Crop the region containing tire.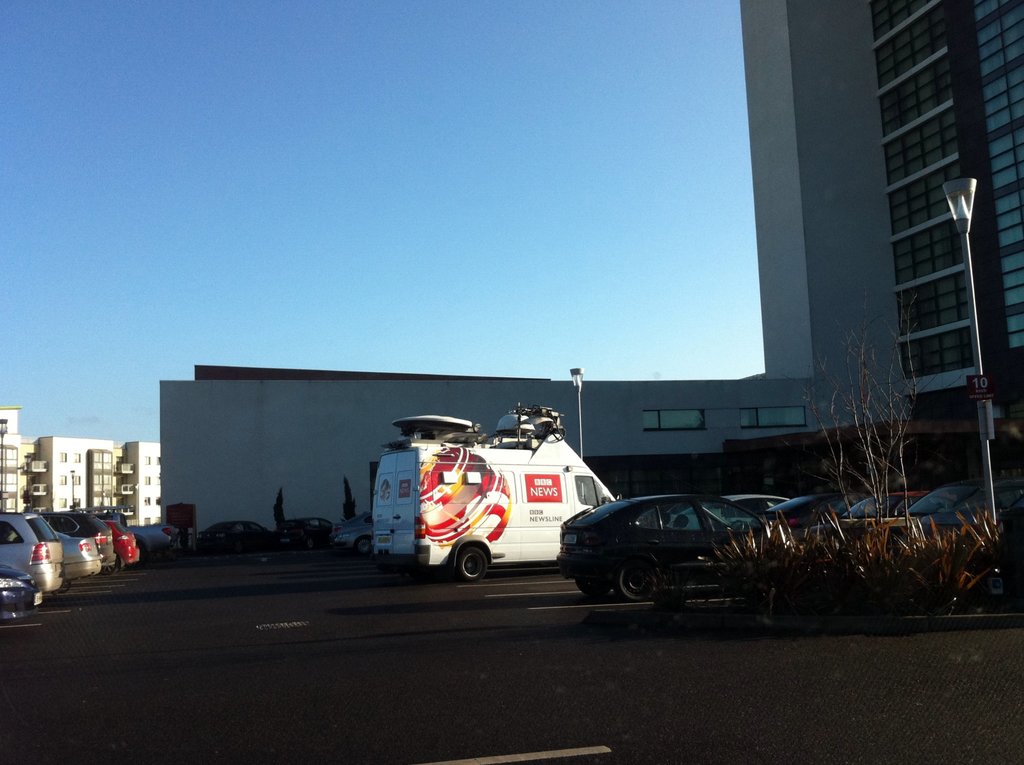
Crop region: left=616, top=562, right=665, bottom=601.
